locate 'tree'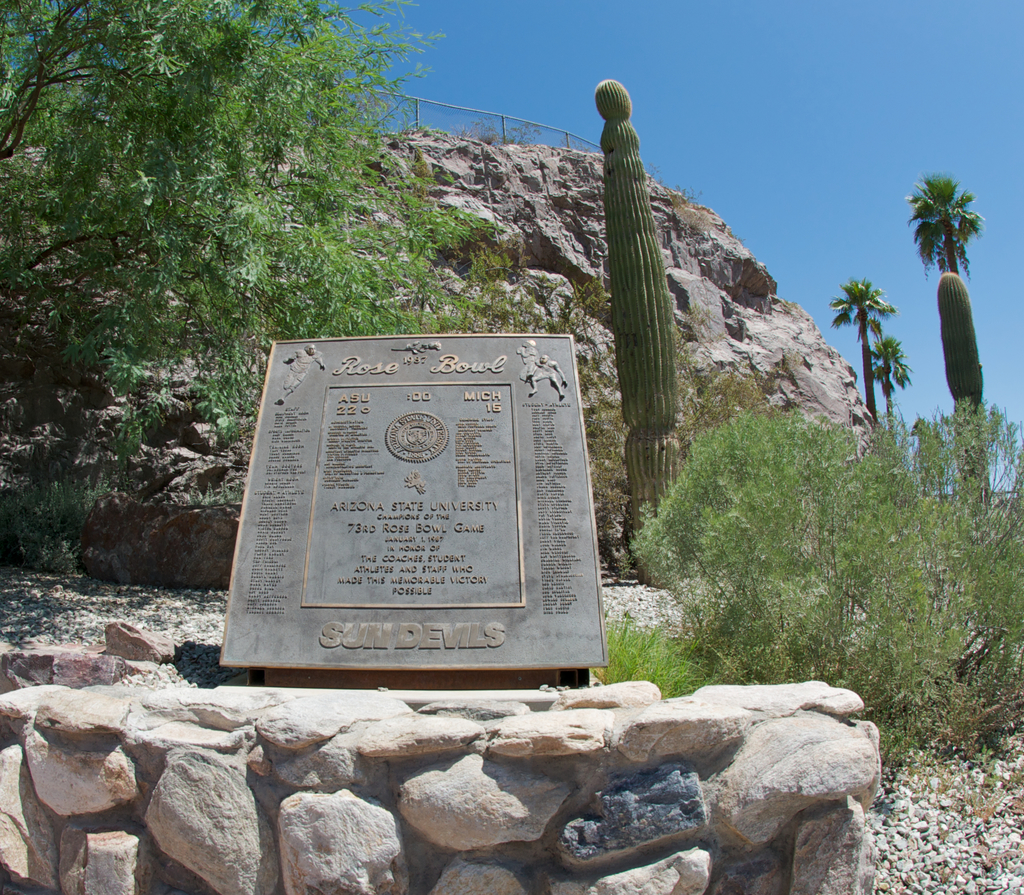
detection(937, 274, 994, 500)
